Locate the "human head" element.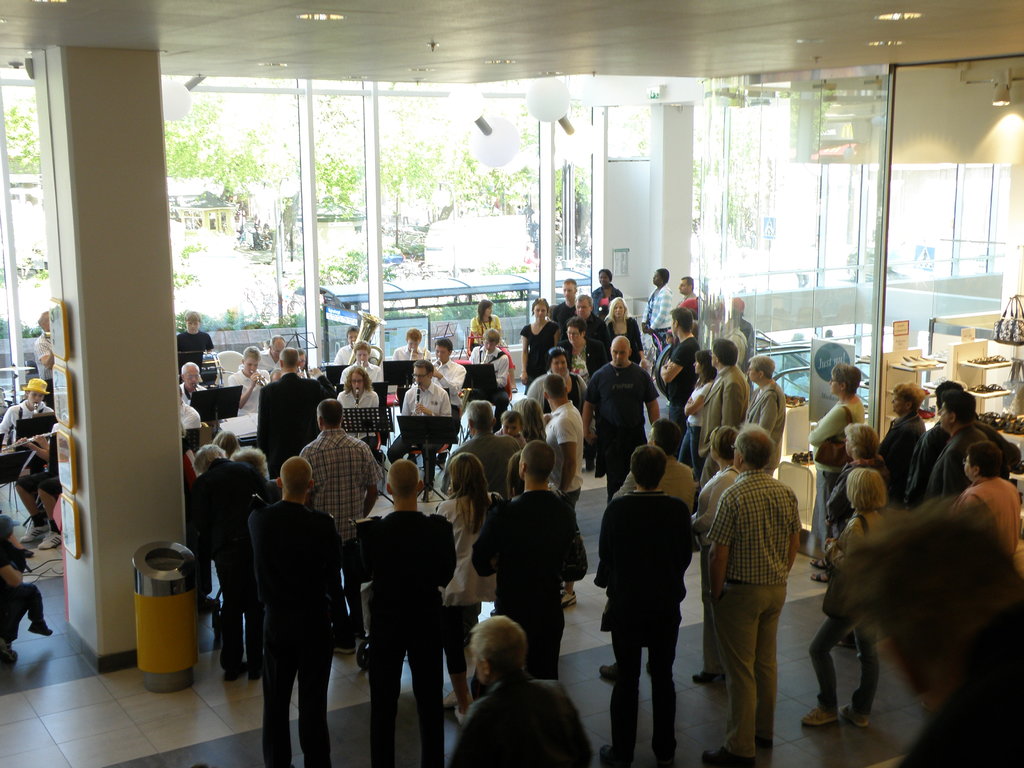
Element bbox: detection(692, 351, 717, 377).
